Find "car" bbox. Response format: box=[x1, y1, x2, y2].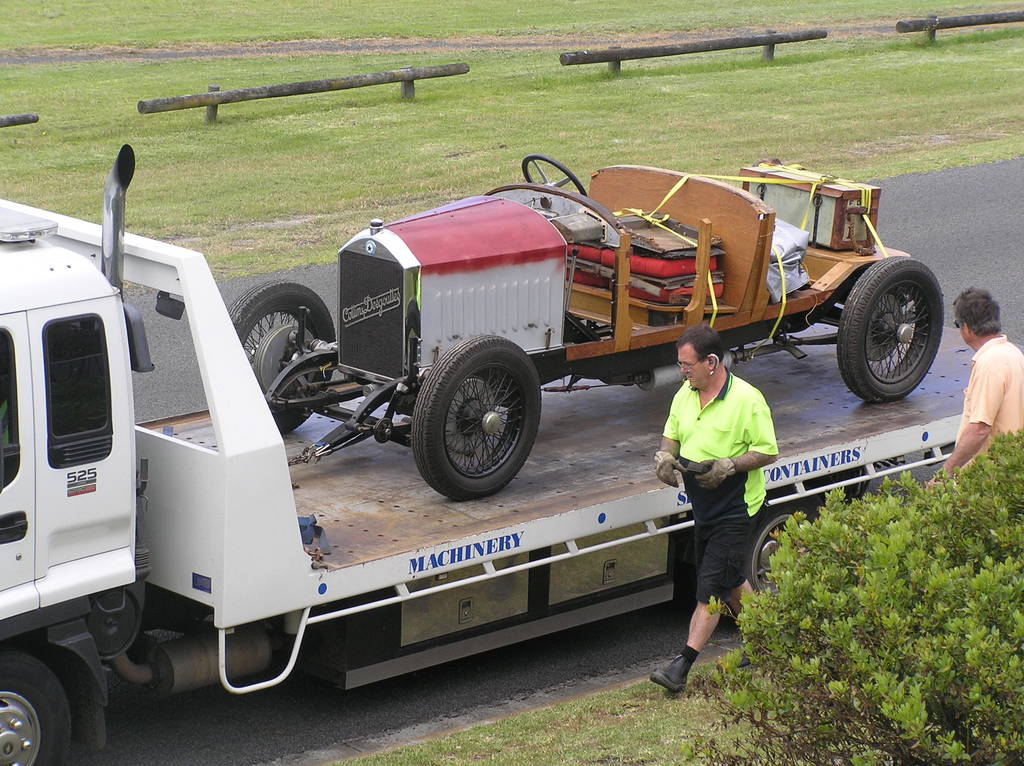
box=[136, 150, 953, 497].
